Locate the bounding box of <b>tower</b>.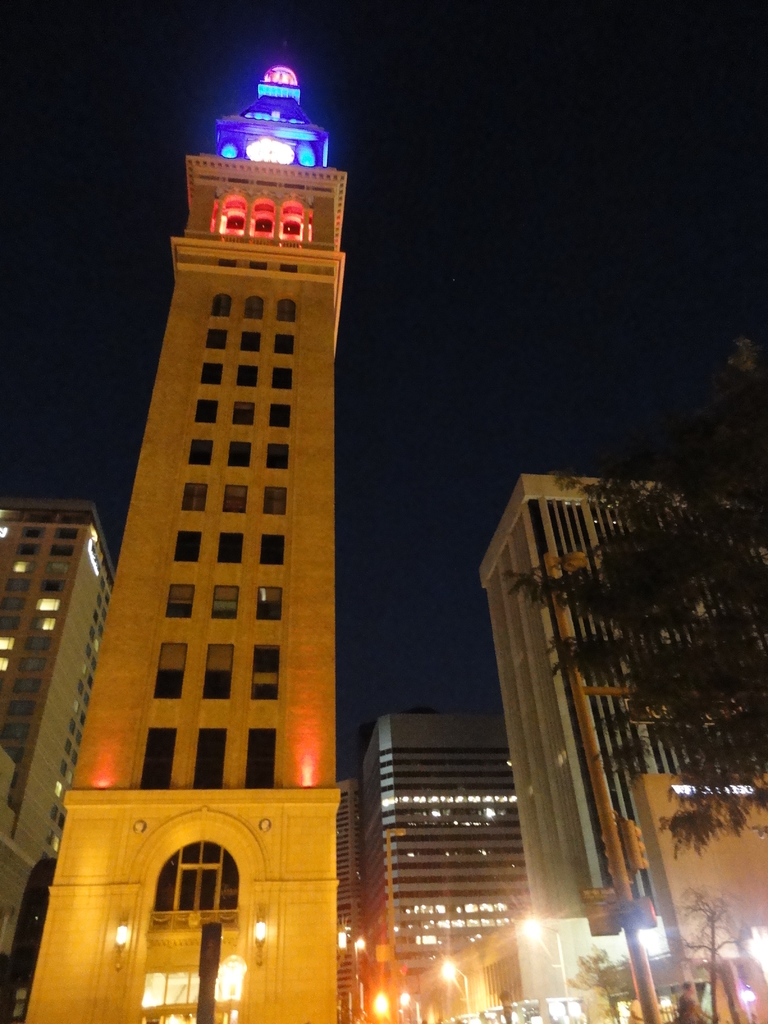
Bounding box: [476,476,767,949].
